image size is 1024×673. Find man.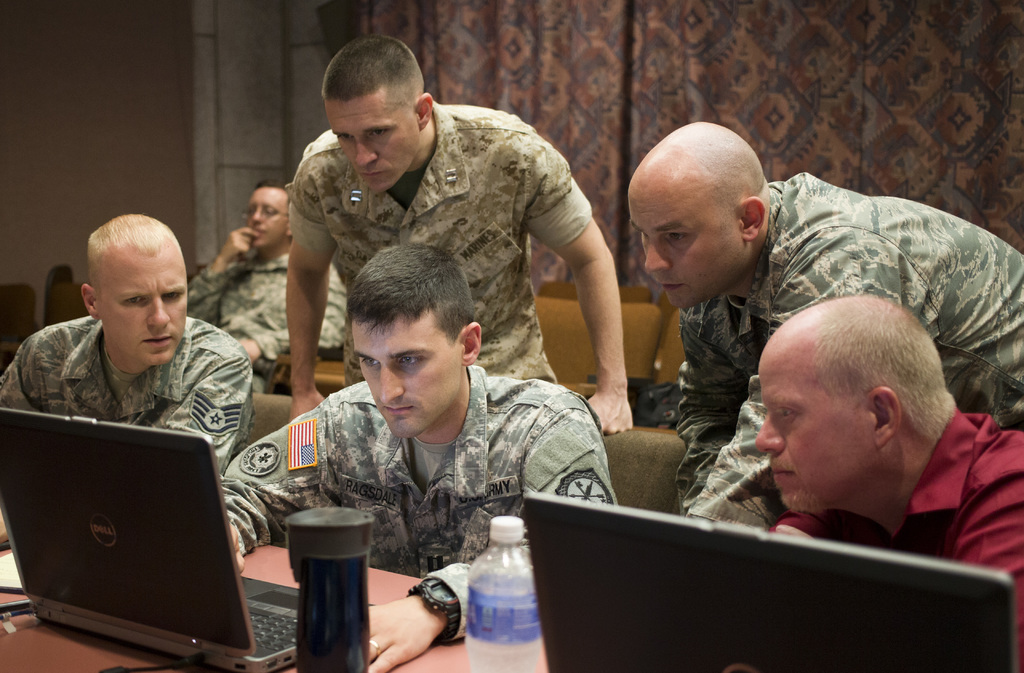
[left=628, top=121, right=1023, bottom=526].
